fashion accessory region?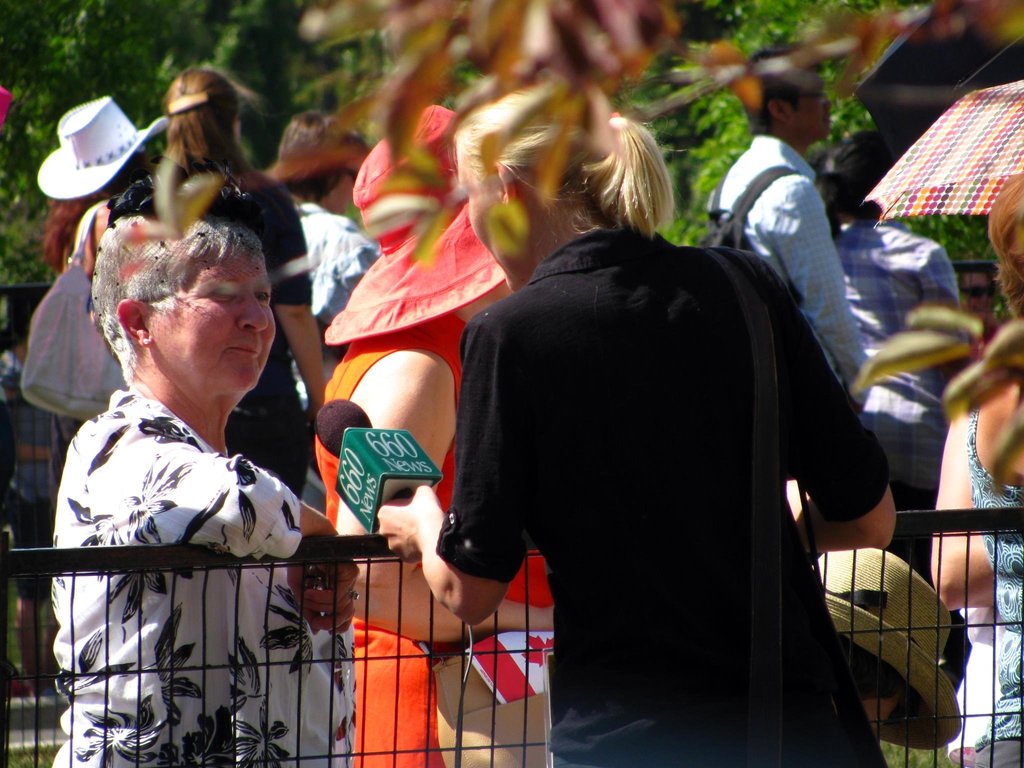
bbox(36, 95, 168, 202)
